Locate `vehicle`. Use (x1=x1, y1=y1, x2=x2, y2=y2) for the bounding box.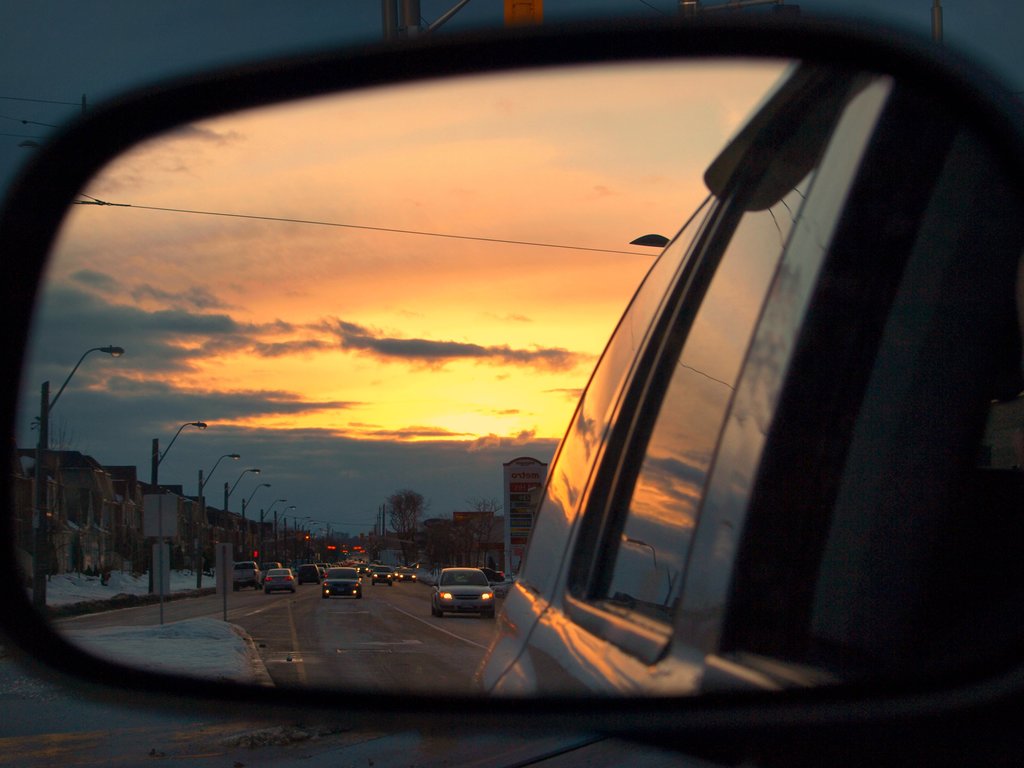
(x1=266, y1=561, x2=283, y2=577).
